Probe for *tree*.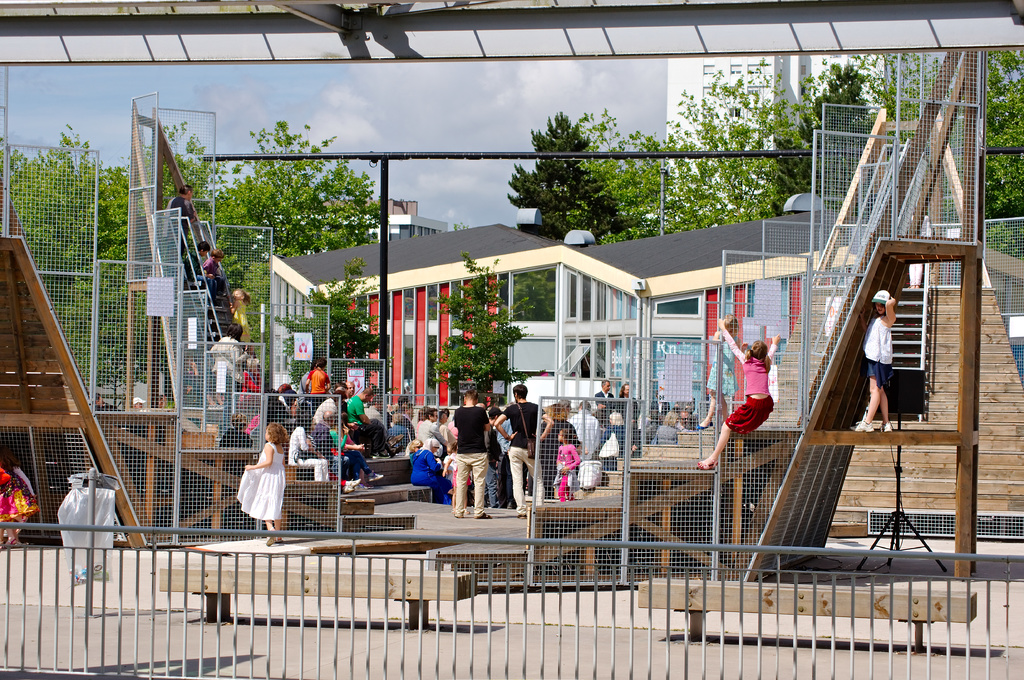
Probe result: pyautogui.locateOnScreen(275, 260, 395, 392).
